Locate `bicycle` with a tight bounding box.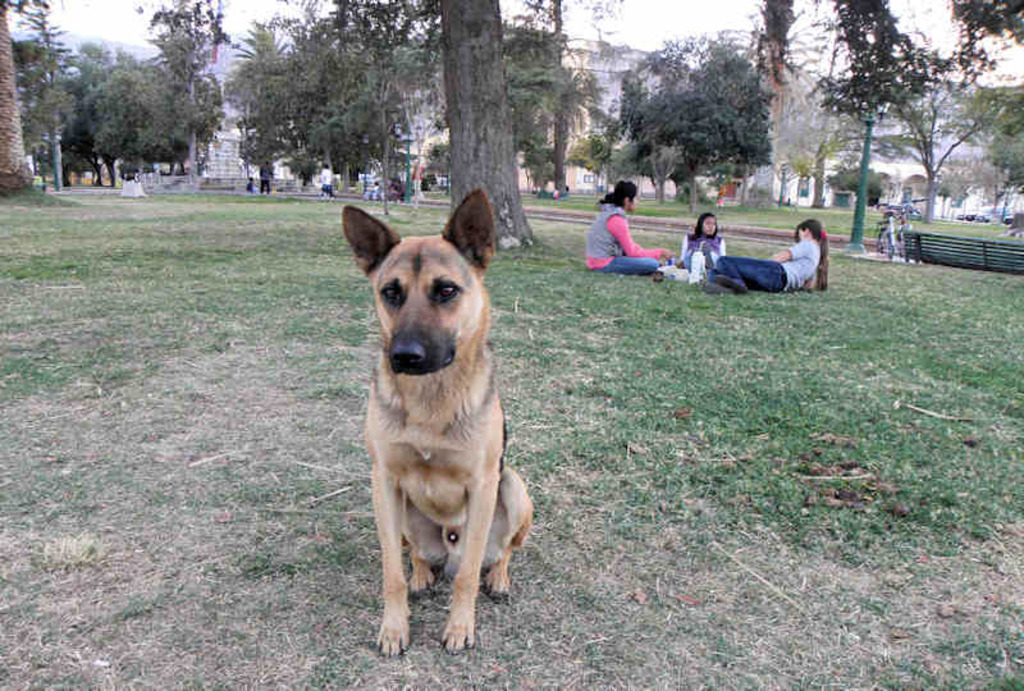
{"left": 874, "top": 197, "right": 923, "bottom": 261}.
